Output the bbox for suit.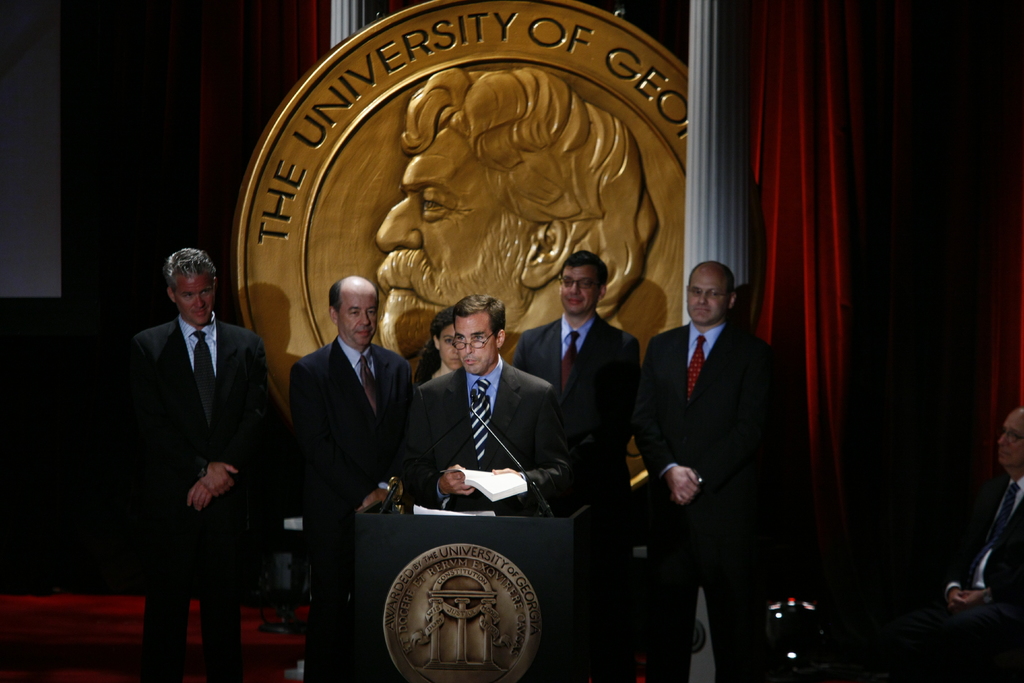
(left=127, top=313, right=266, bottom=682).
